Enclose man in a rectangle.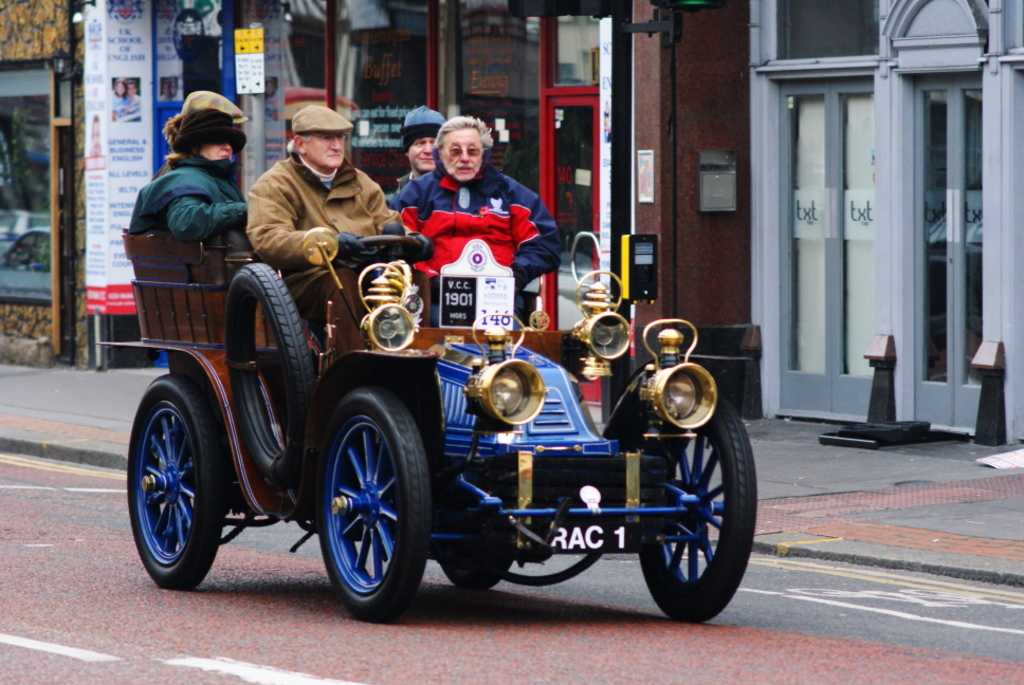
select_region(225, 107, 396, 272).
